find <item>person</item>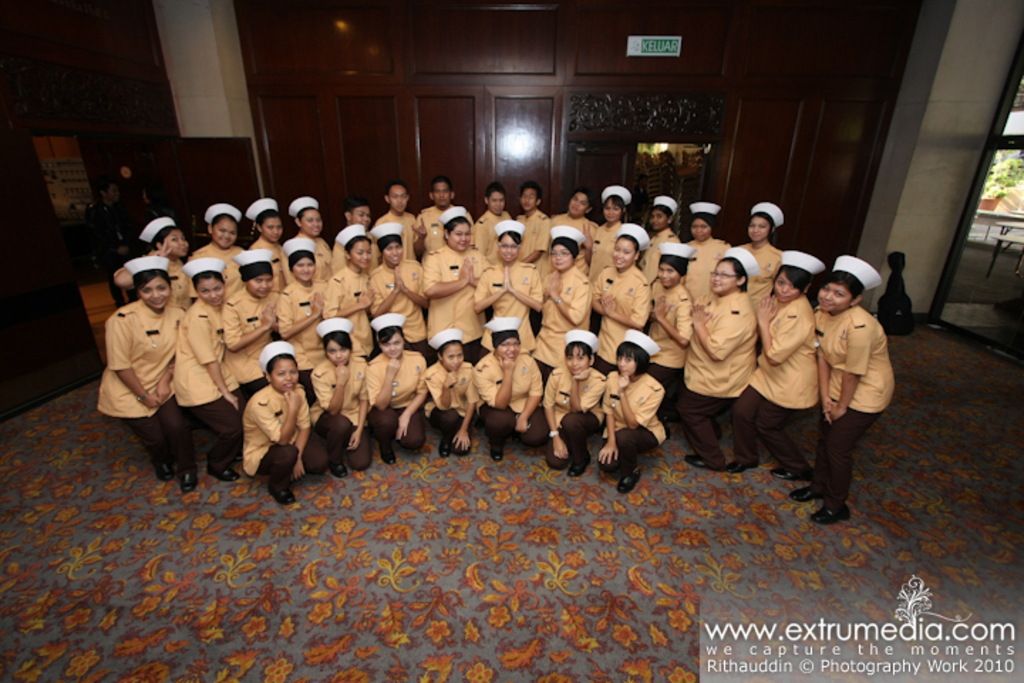
[left=228, top=342, right=306, bottom=505]
